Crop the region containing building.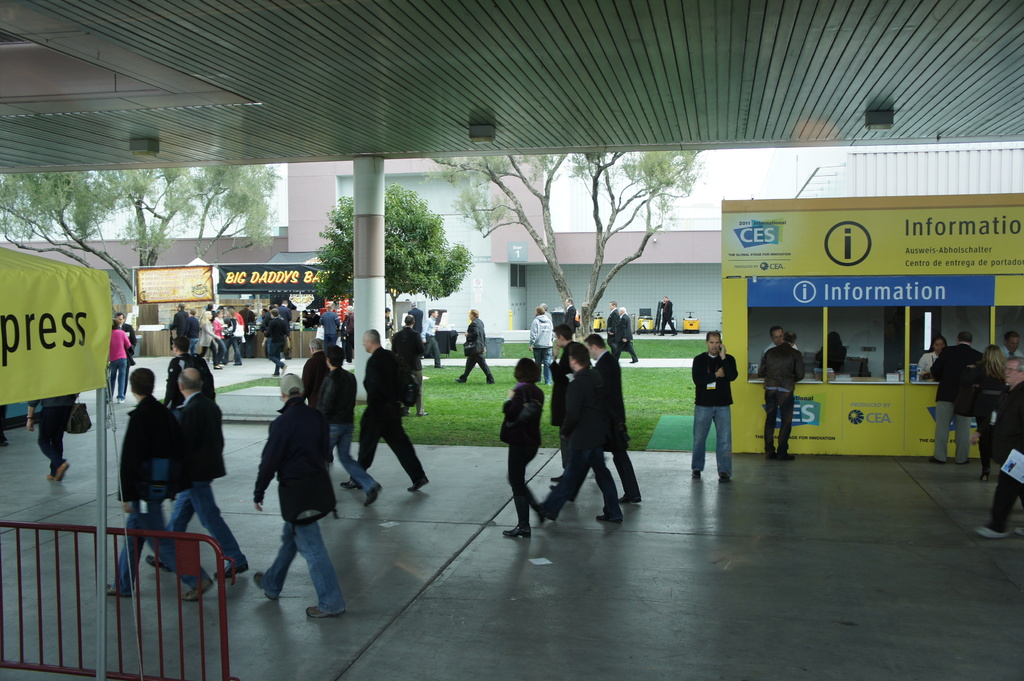
Crop region: left=841, top=140, right=1021, bottom=196.
